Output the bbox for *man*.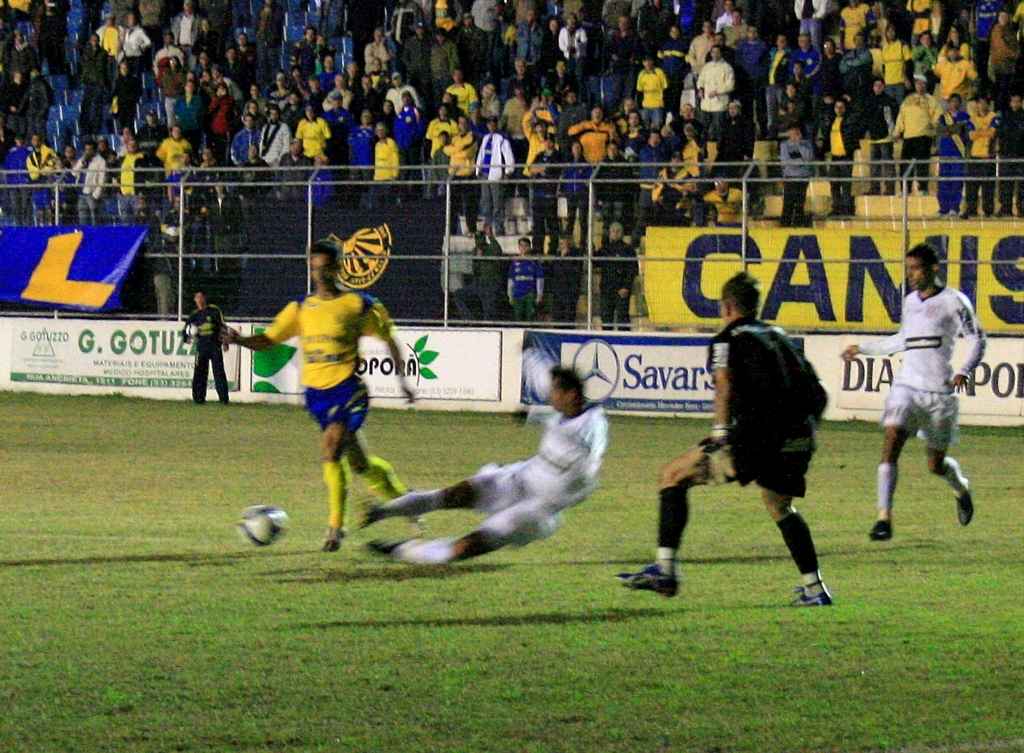
bbox=[363, 365, 609, 569].
